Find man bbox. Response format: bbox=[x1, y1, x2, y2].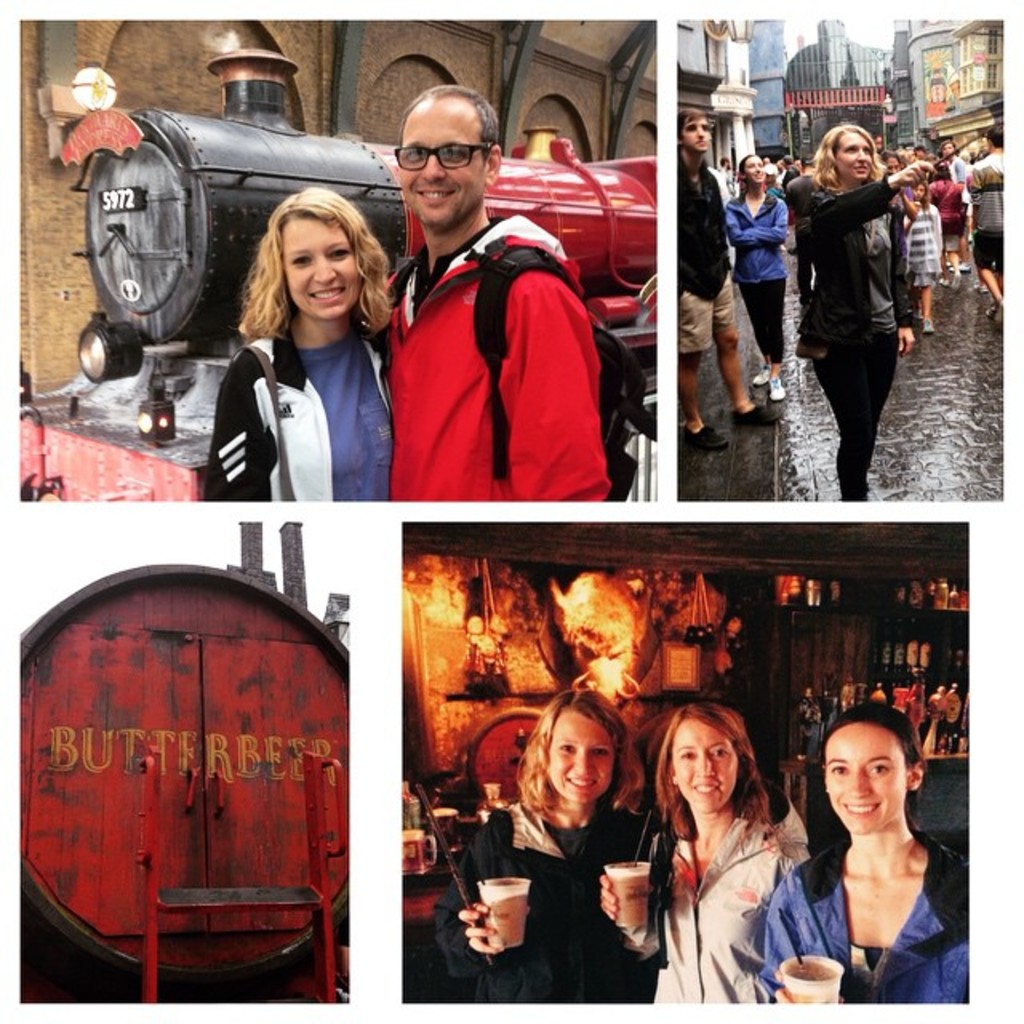
bbox=[669, 102, 800, 453].
